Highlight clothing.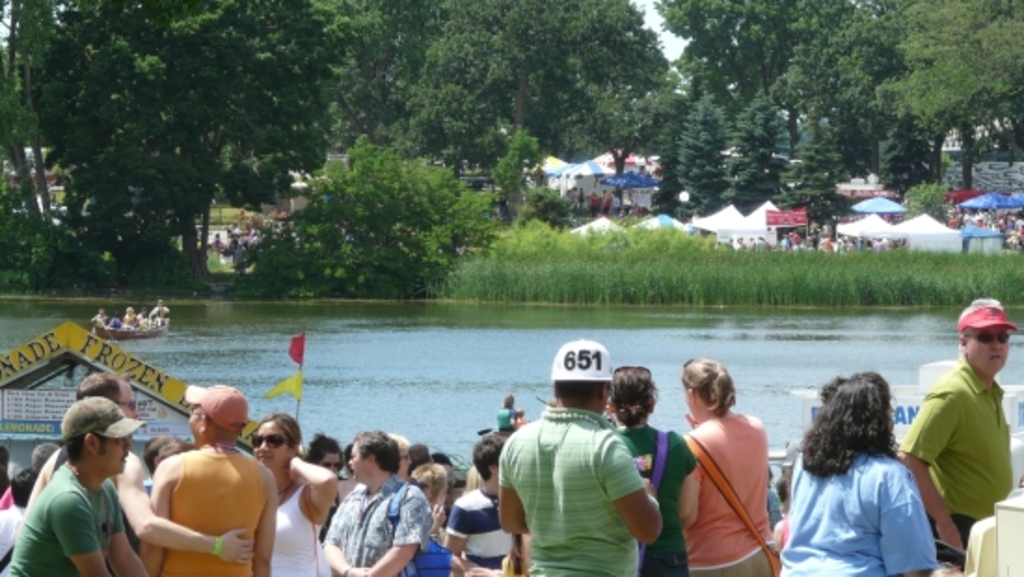
Highlighted region: [left=495, top=404, right=644, bottom=575].
